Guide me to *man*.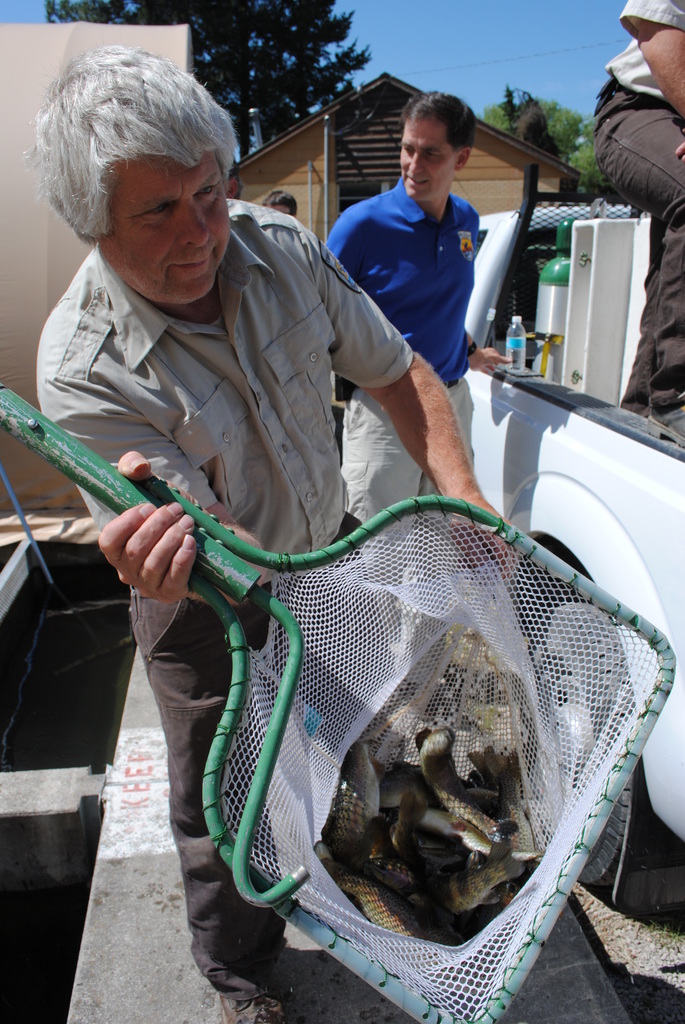
Guidance: (319, 88, 502, 531).
